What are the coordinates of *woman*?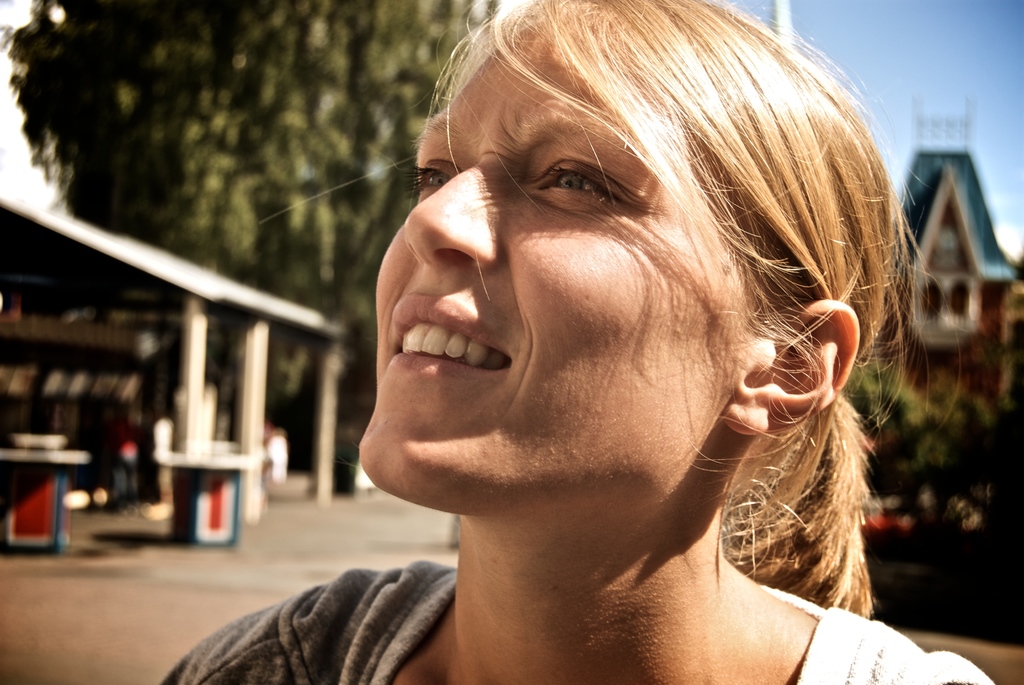
left=277, top=0, right=942, bottom=673.
